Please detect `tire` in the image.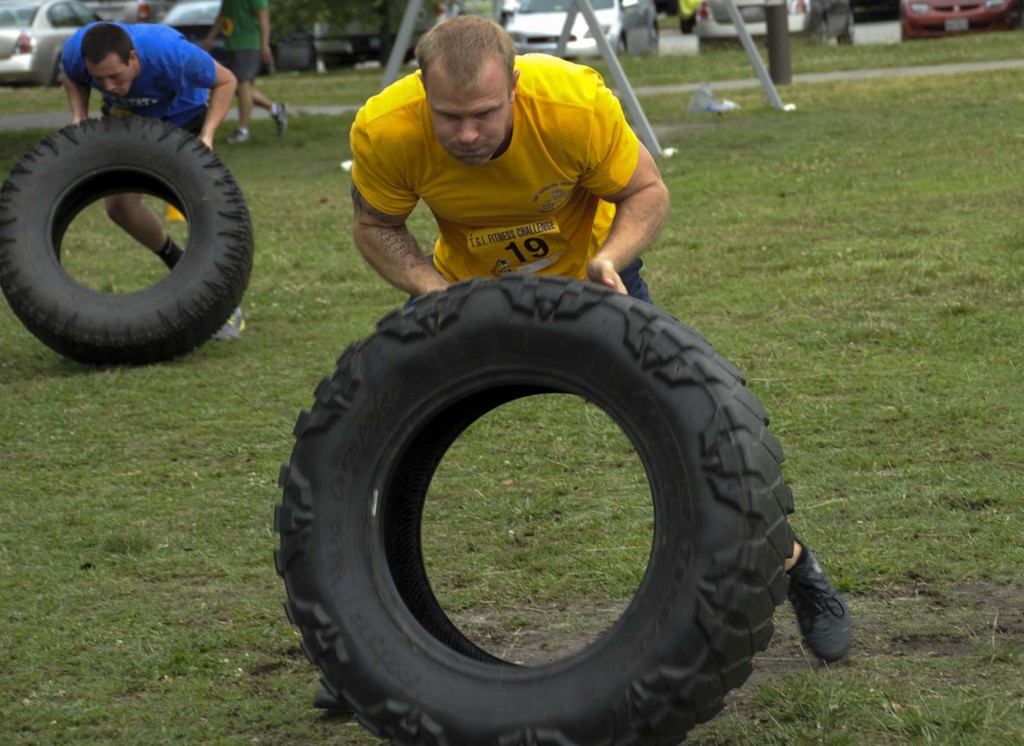
<box>266,259,817,731</box>.
